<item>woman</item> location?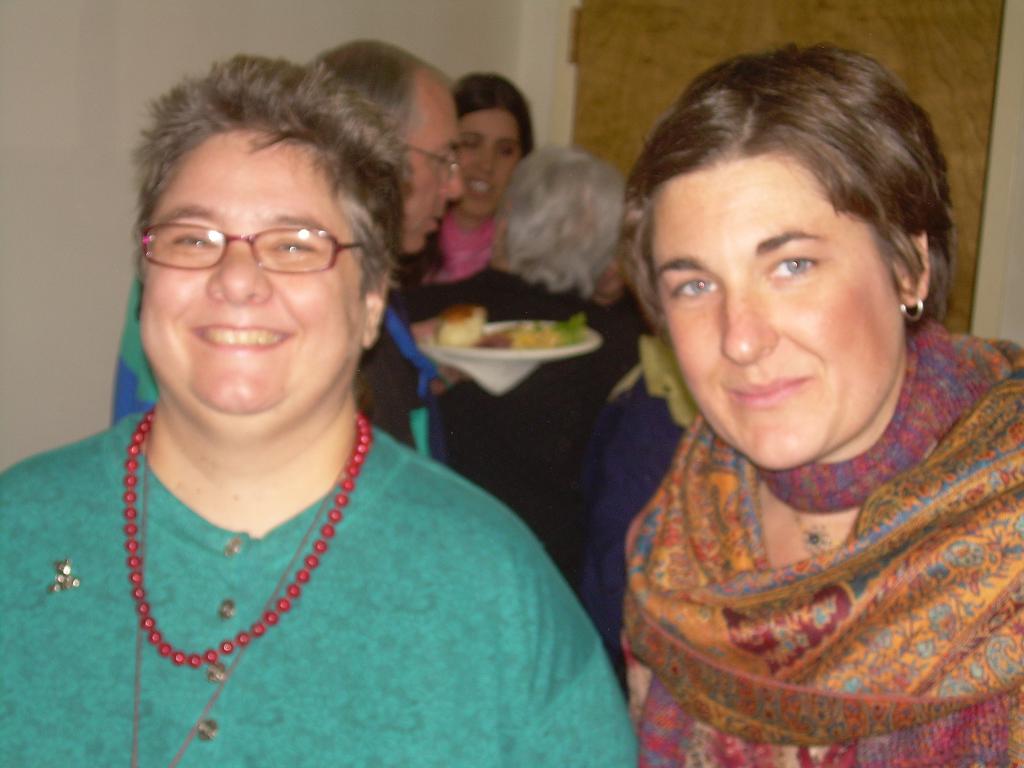
bbox=(397, 147, 650, 593)
